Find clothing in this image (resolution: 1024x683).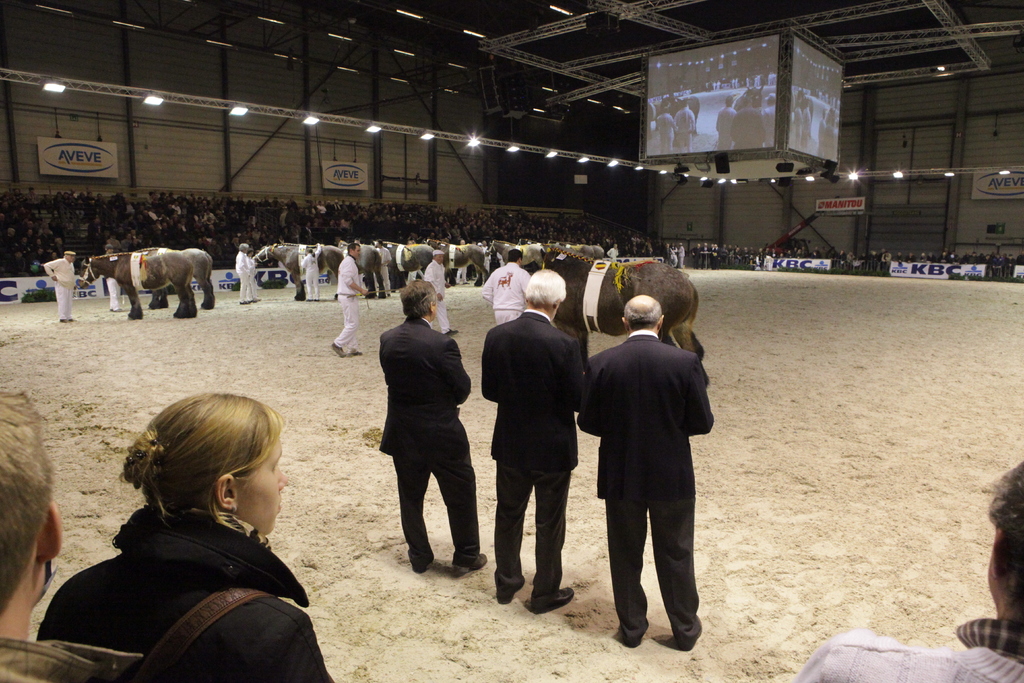
l=587, t=290, r=721, b=635.
